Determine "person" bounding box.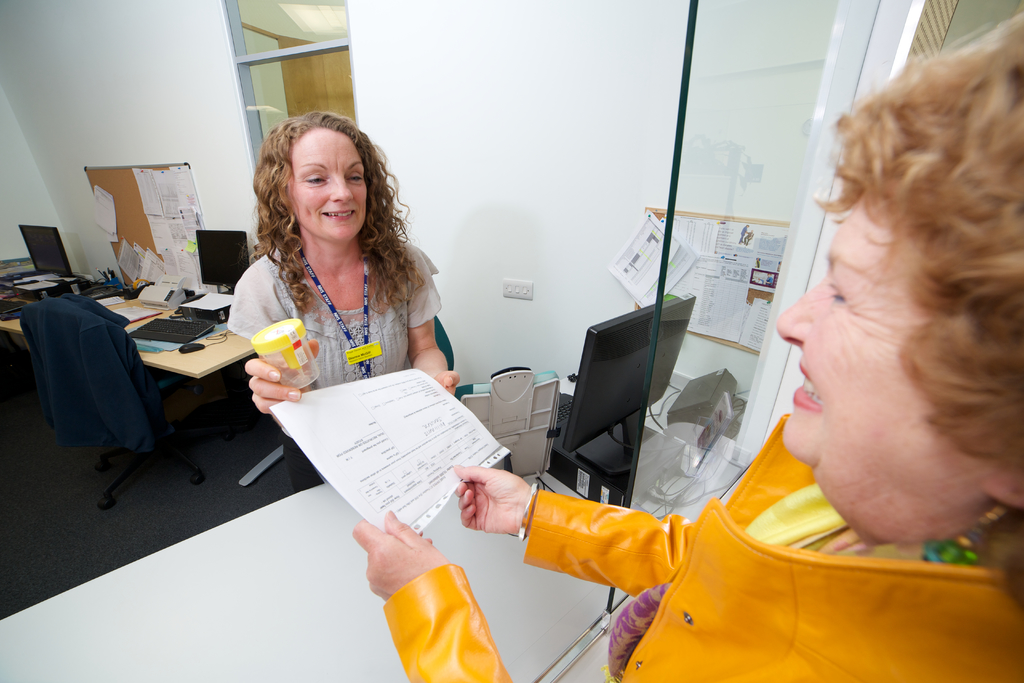
Determined: bbox=[229, 109, 456, 490].
